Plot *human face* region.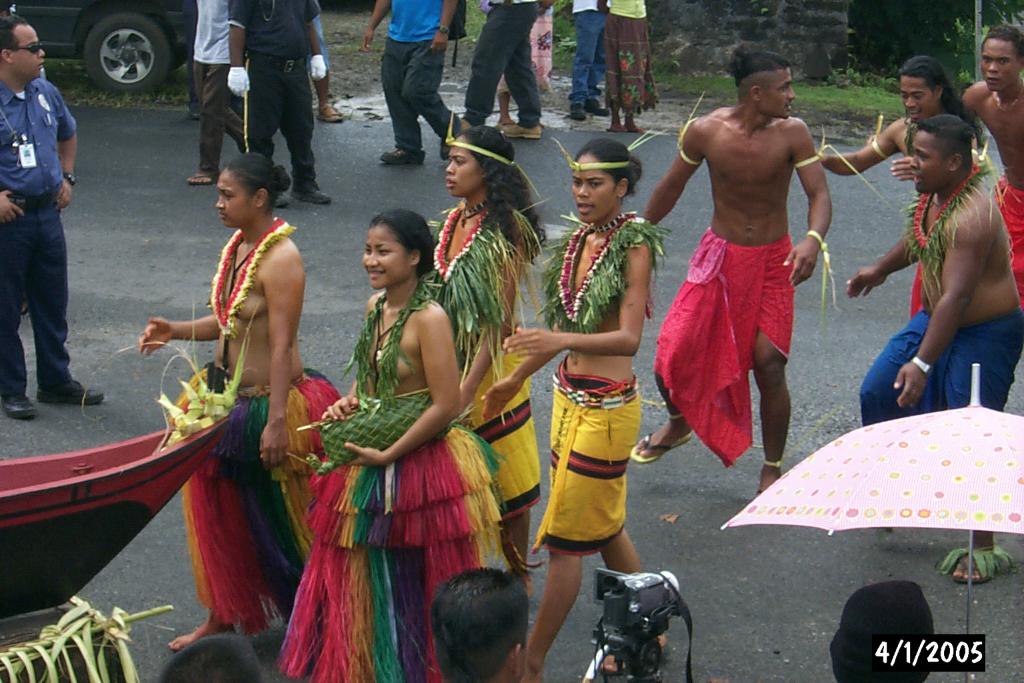
Plotted at bbox=[908, 131, 950, 194].
